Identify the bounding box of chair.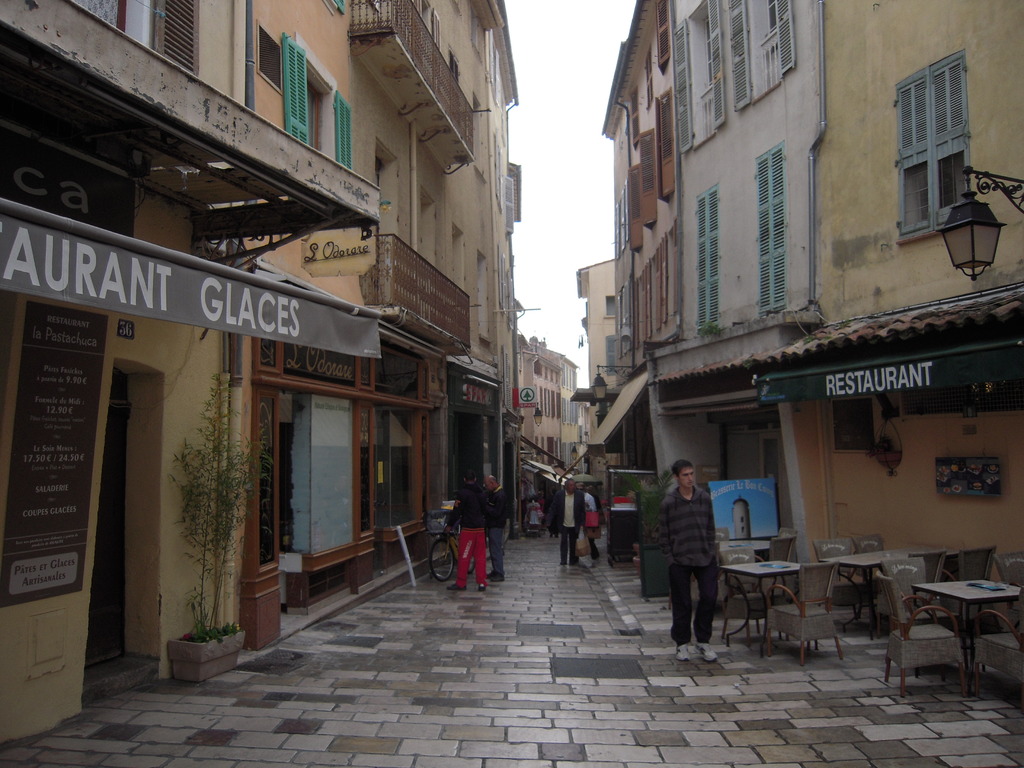
crop(810, 537, 879, 625).
